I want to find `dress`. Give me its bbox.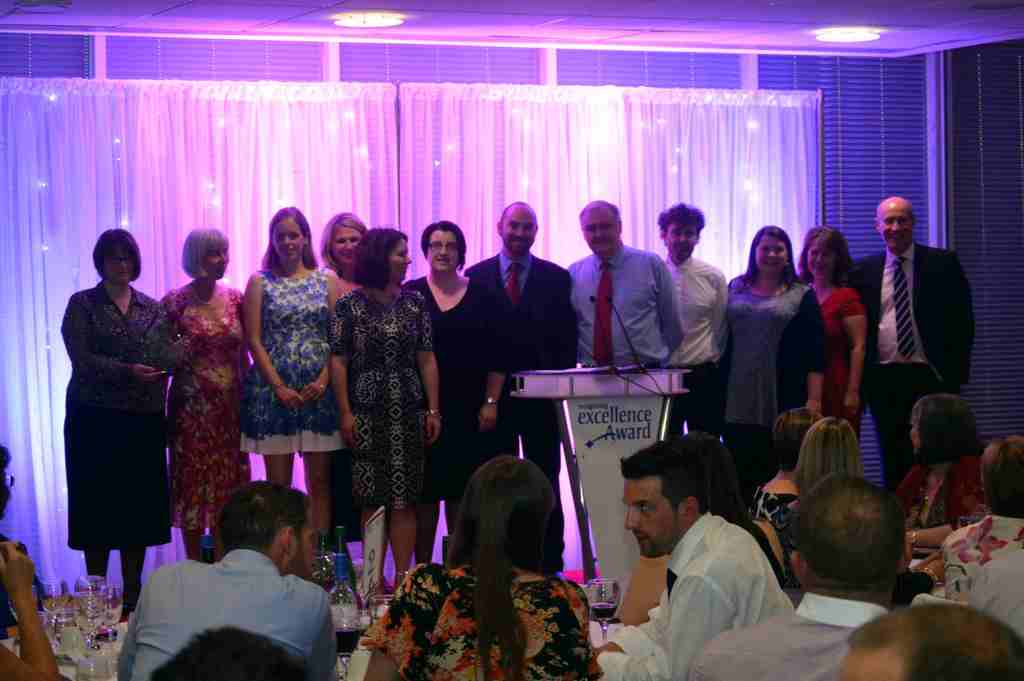
{"x1": 815, "y1": 284, "x2": 871, "y2": 450}.
